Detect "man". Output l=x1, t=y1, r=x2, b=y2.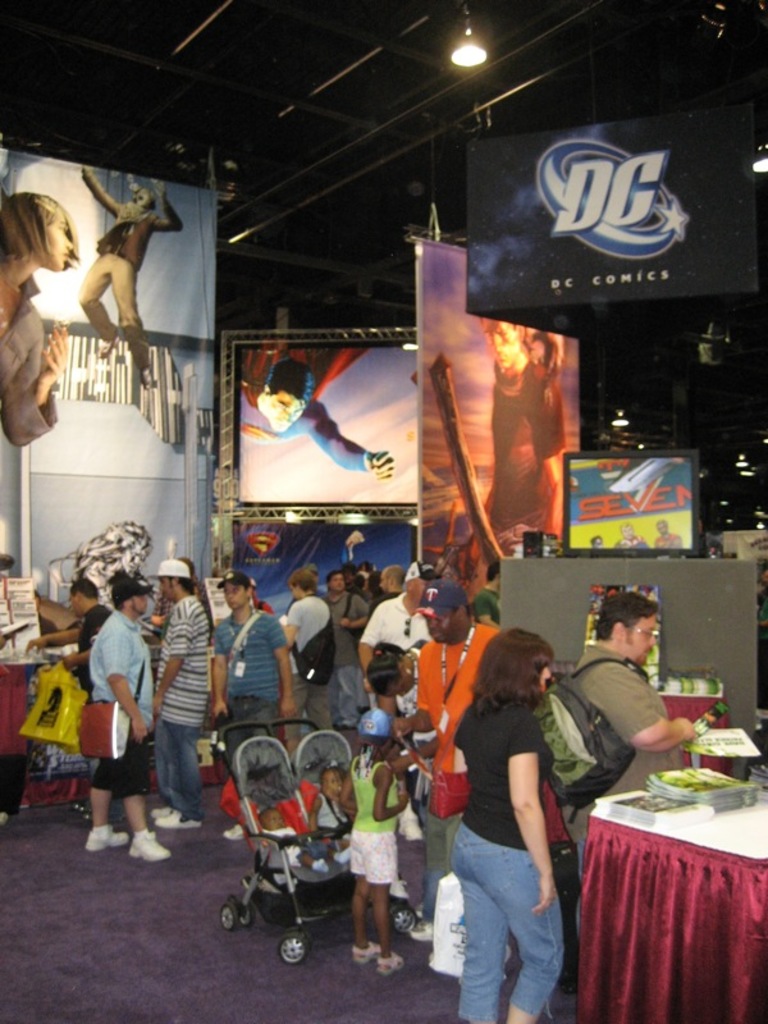
l=77, t=164, r=184, b=390.
